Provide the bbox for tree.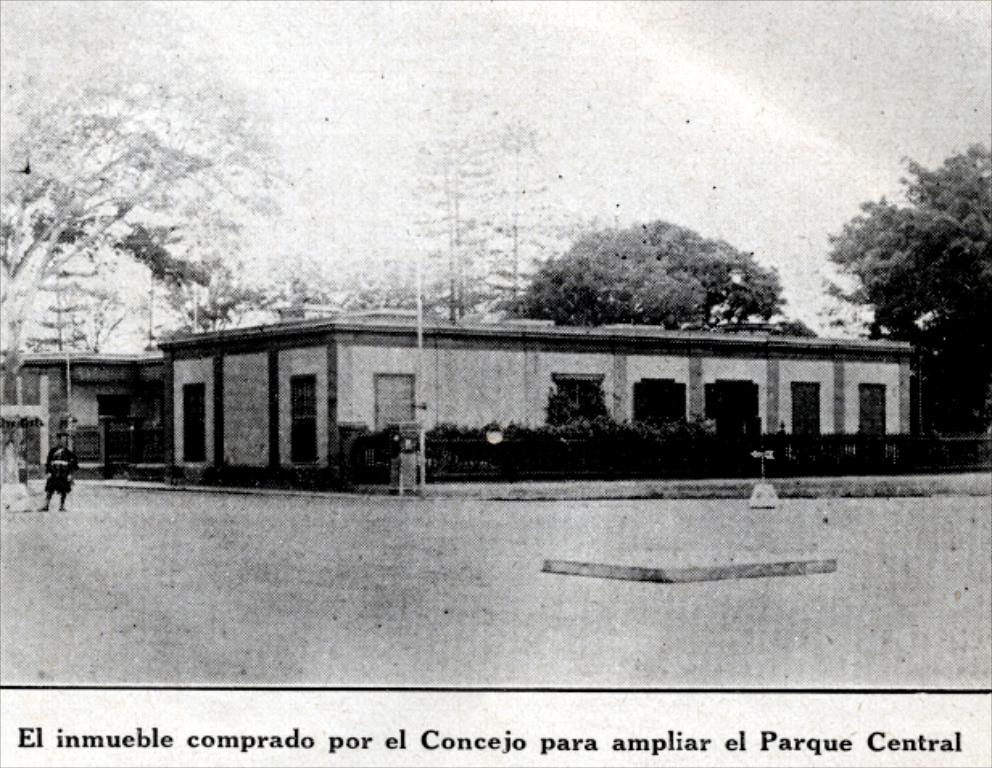
[0, 0, 320, 374].
